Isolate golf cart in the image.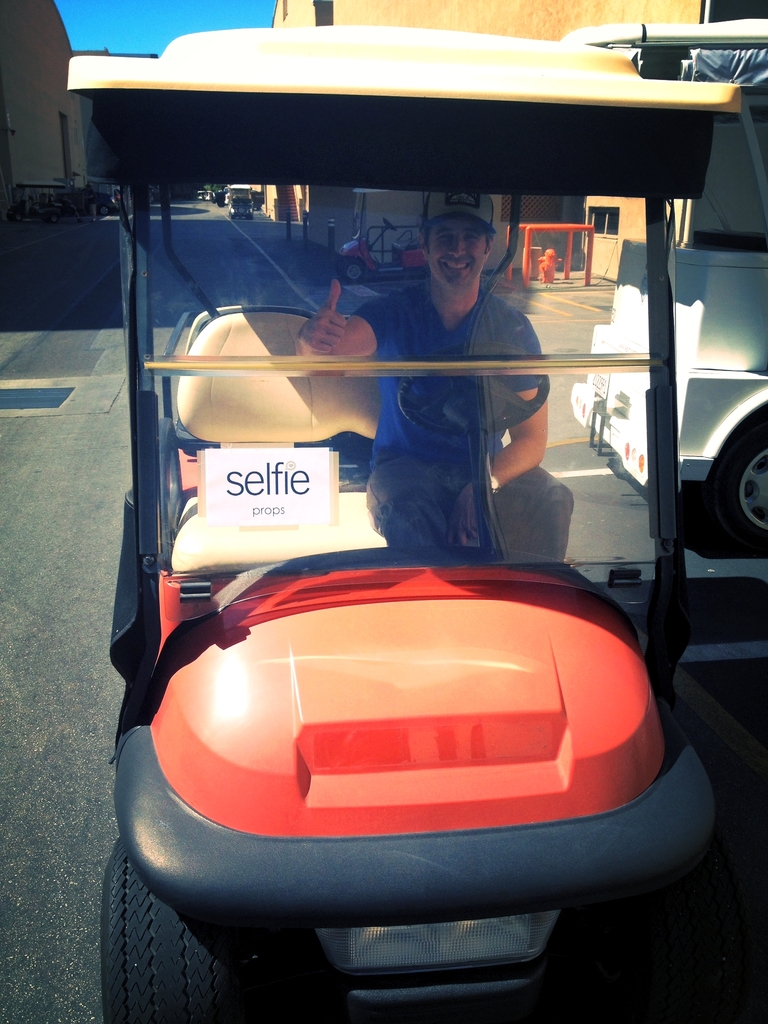
Isolated region: pyautogui.locateOnScreen(65, 23, 767, 1023).
